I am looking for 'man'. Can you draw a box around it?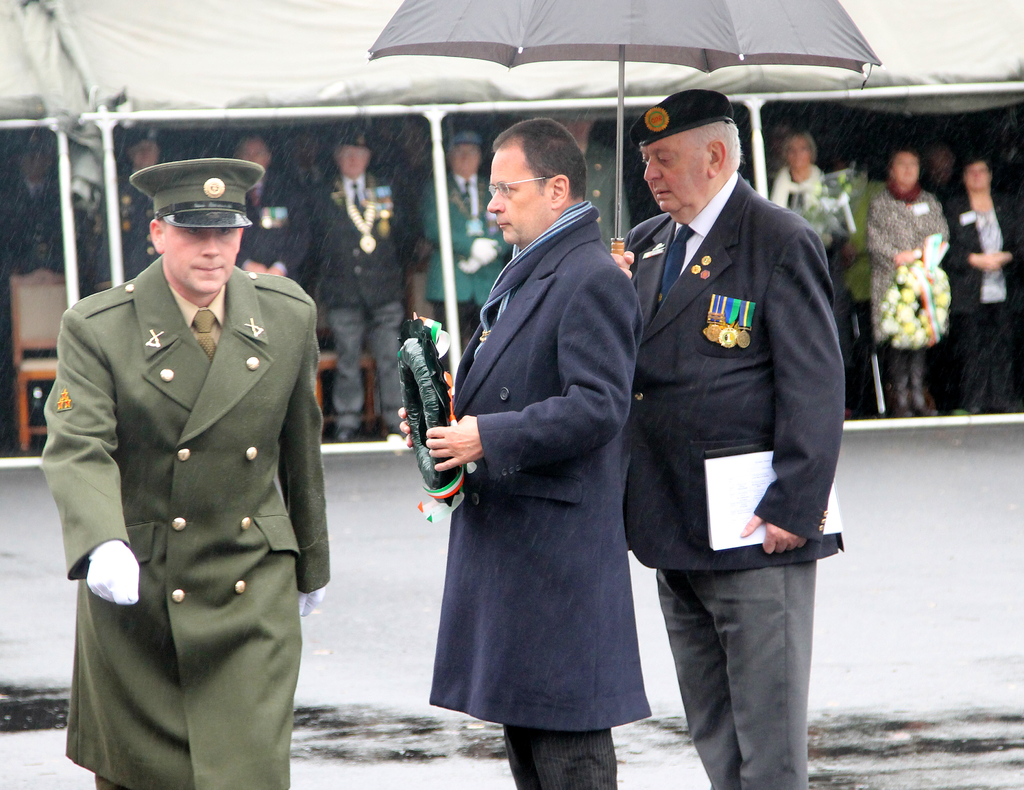
Sure, the bounding box is pyautogui.locateOnScreen(395, 109, 646, 788).
